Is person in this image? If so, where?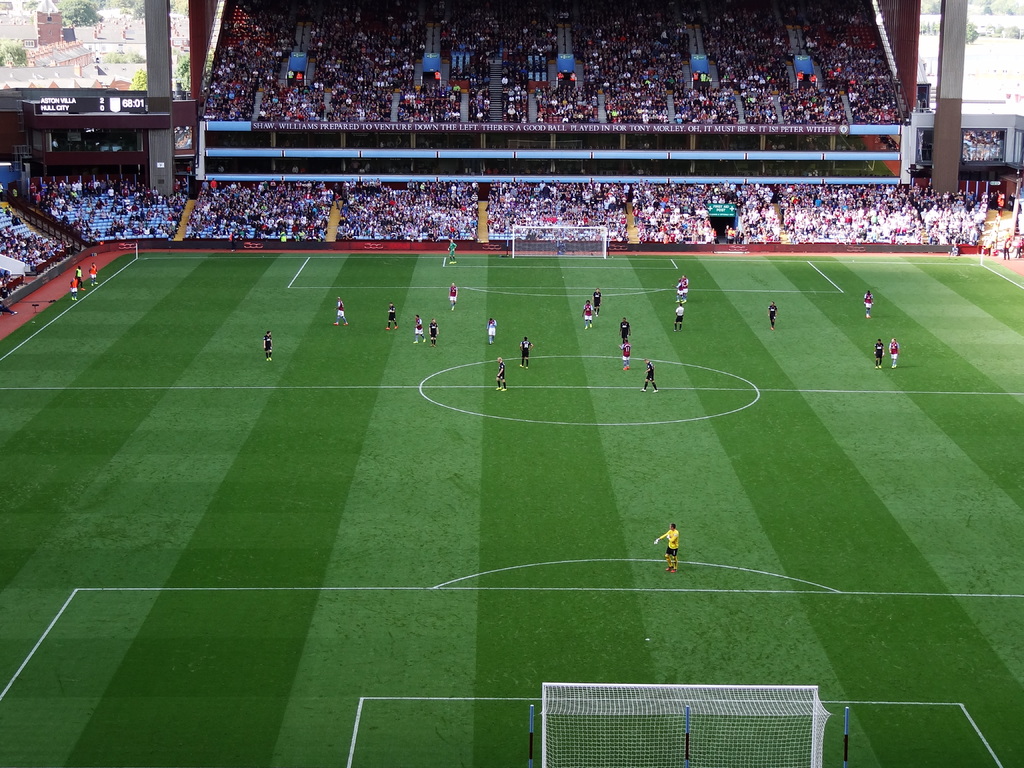
Yes, at region(411, 312, 426, 346).
